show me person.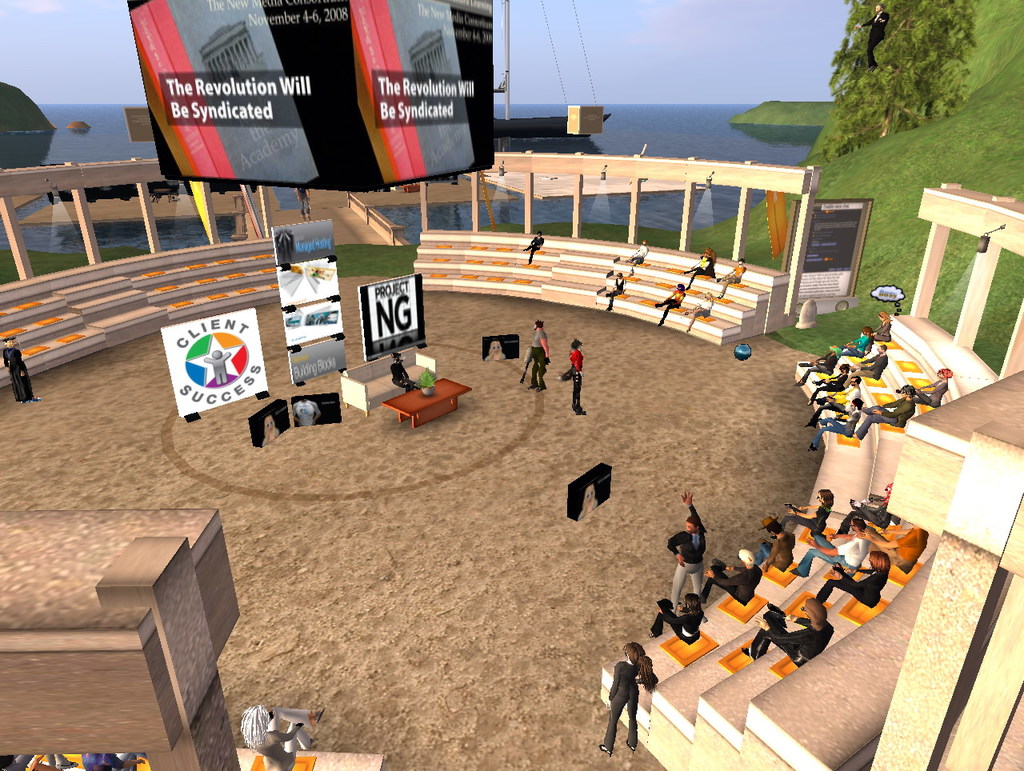
person is here: 566:334:589:417.
